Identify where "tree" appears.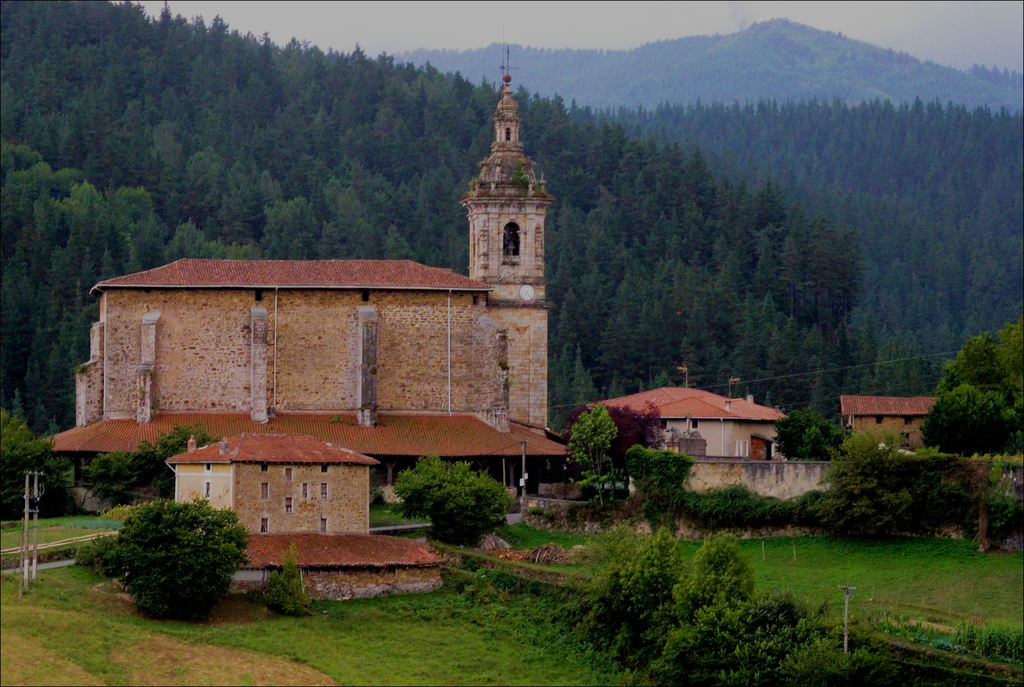
Appears at 799 233 838 310.
